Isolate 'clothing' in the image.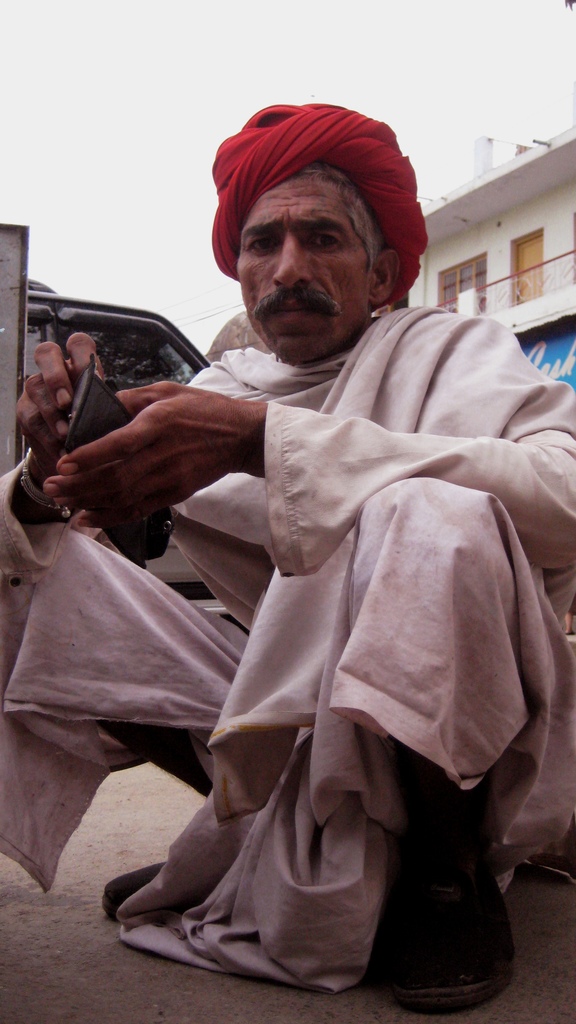
Isolated region: detection(60, 209, 523, 976).
